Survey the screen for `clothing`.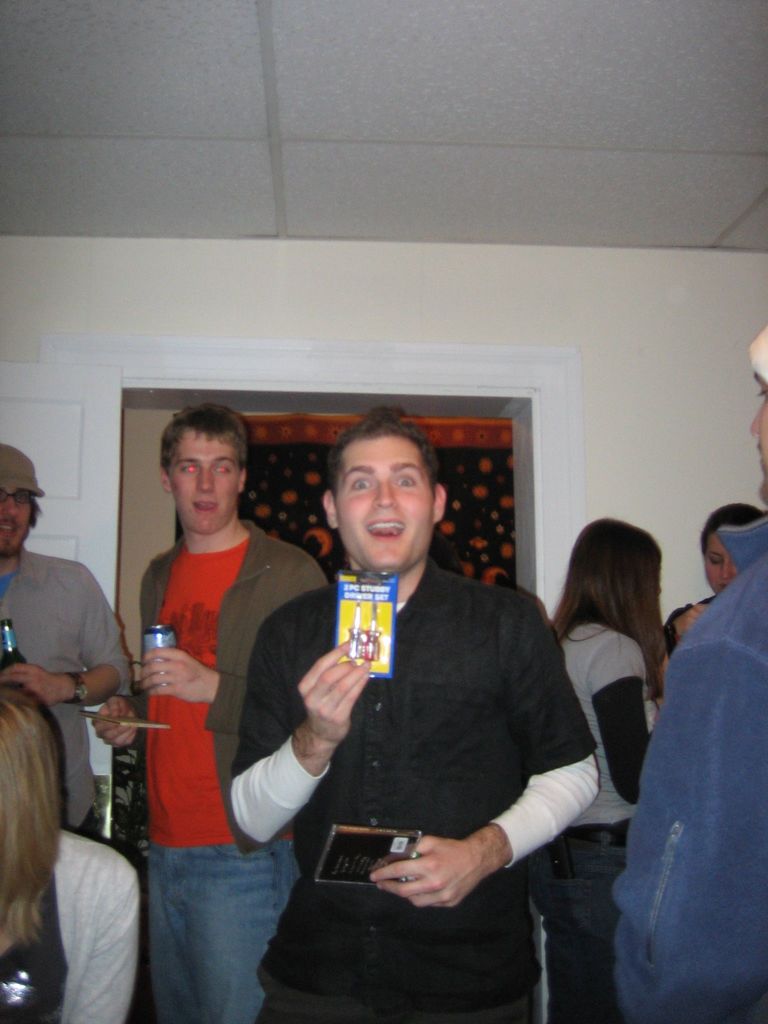
Survey found: (605,507,767,1023).
